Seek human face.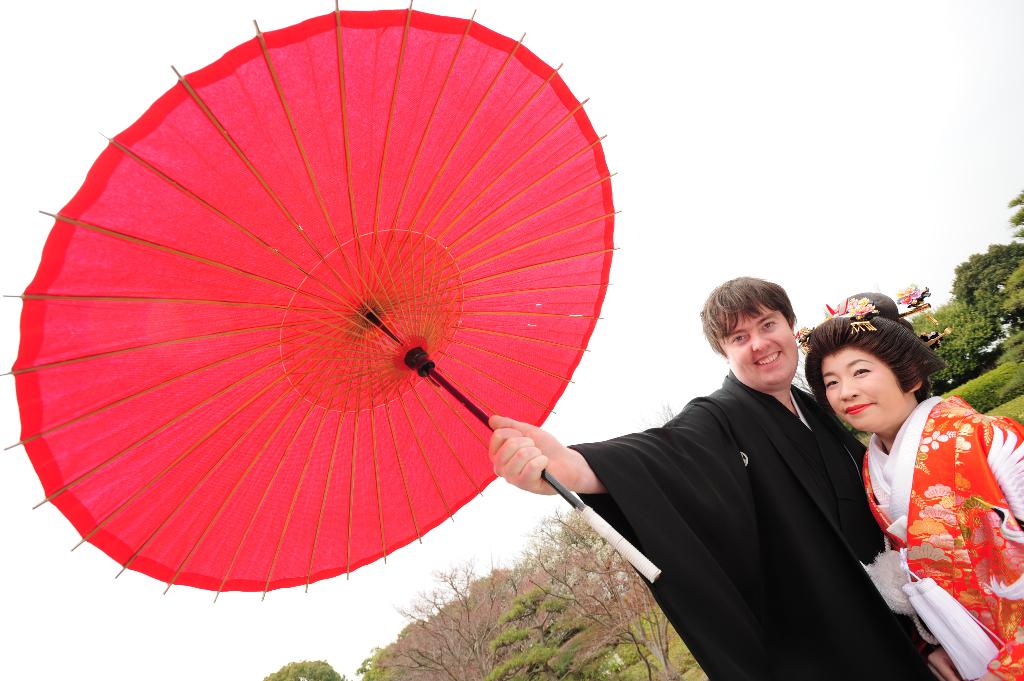
x1=716 y1=298 x2=797 y2=387.
